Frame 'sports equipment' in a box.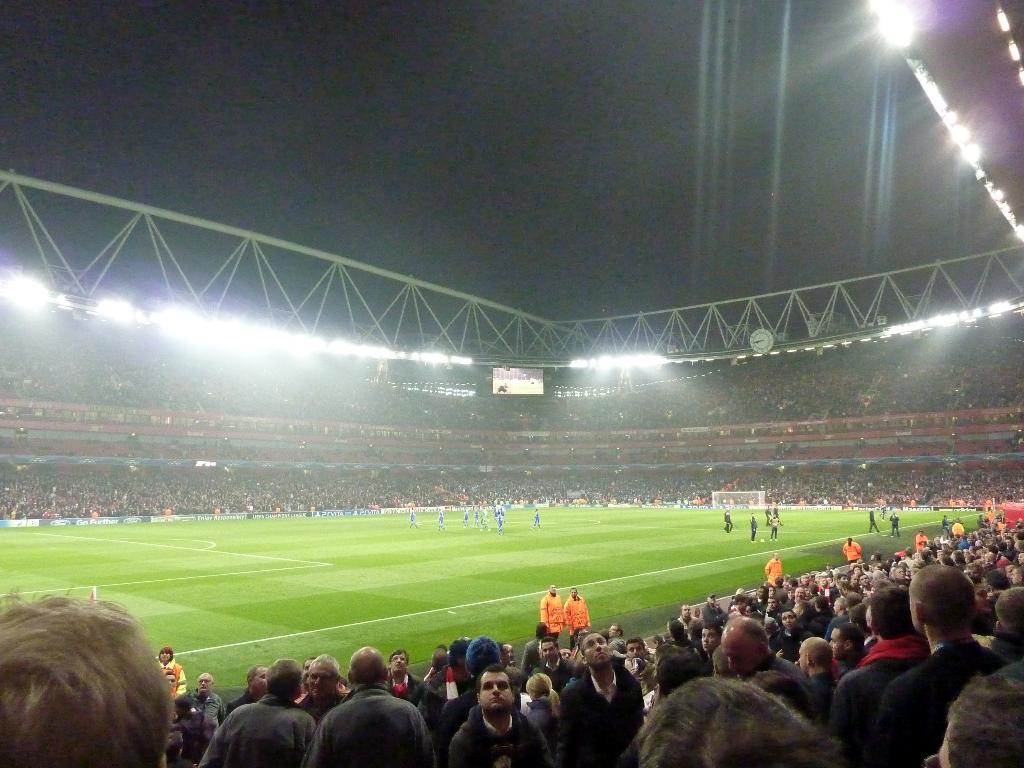
[x1=533, y1=512, x2=538, y2=524].
